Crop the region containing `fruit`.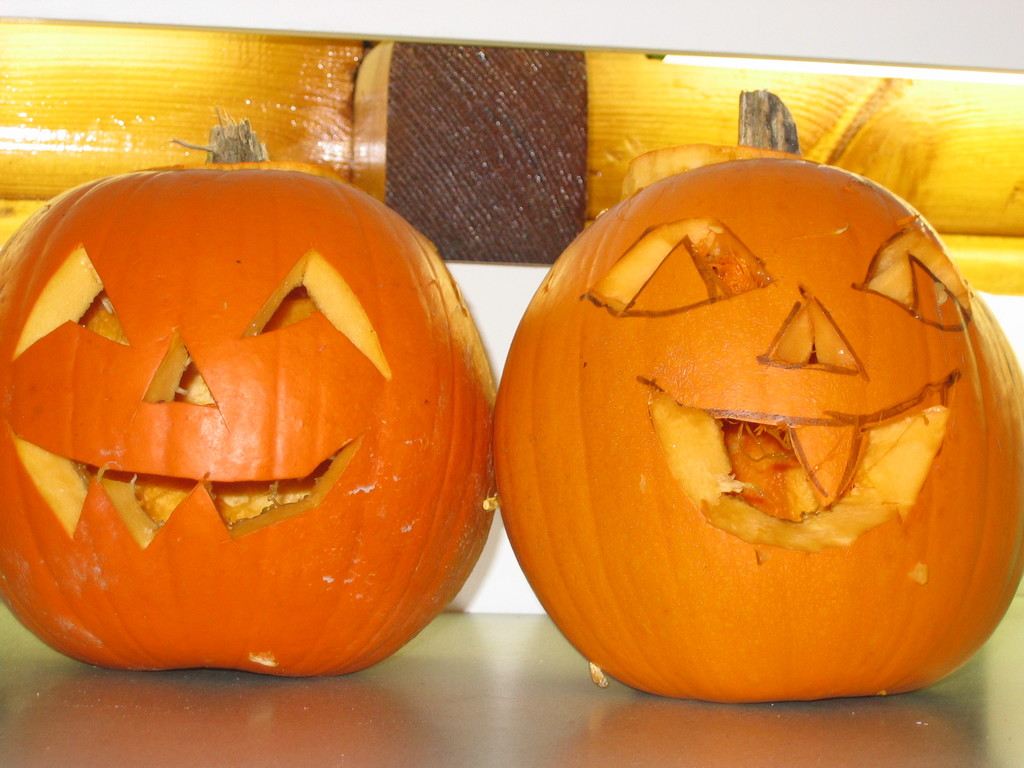
Crop region: bbox=(523, 174, 1023, 703).
